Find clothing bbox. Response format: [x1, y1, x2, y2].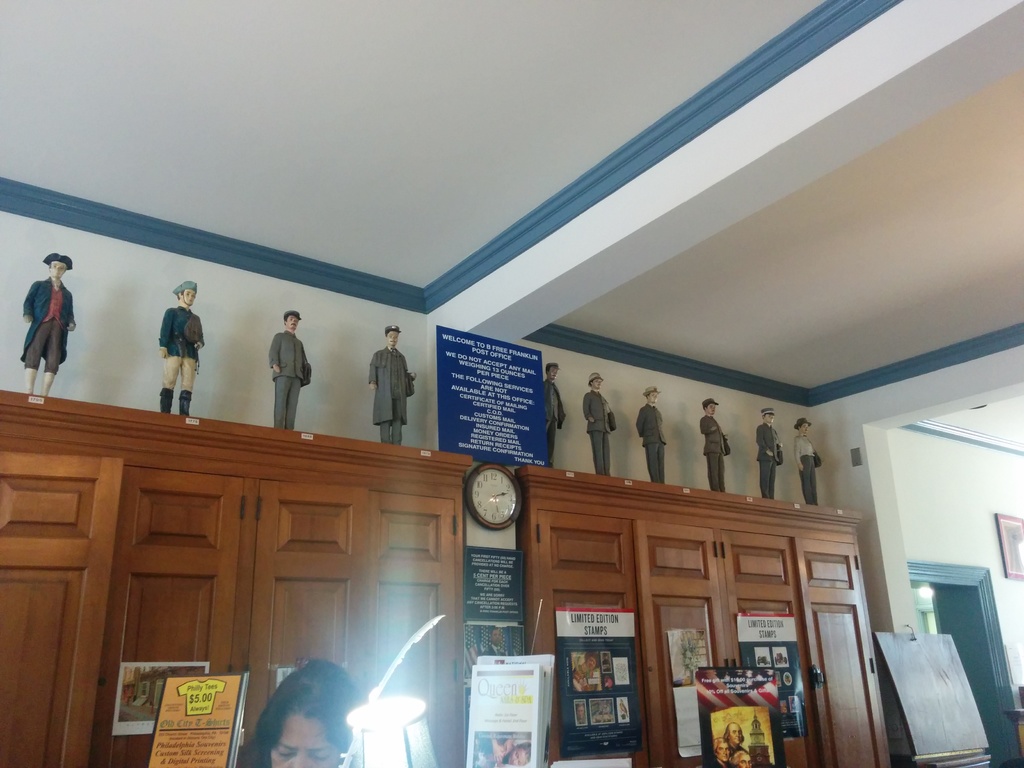
[270, 335, 309, 377].
